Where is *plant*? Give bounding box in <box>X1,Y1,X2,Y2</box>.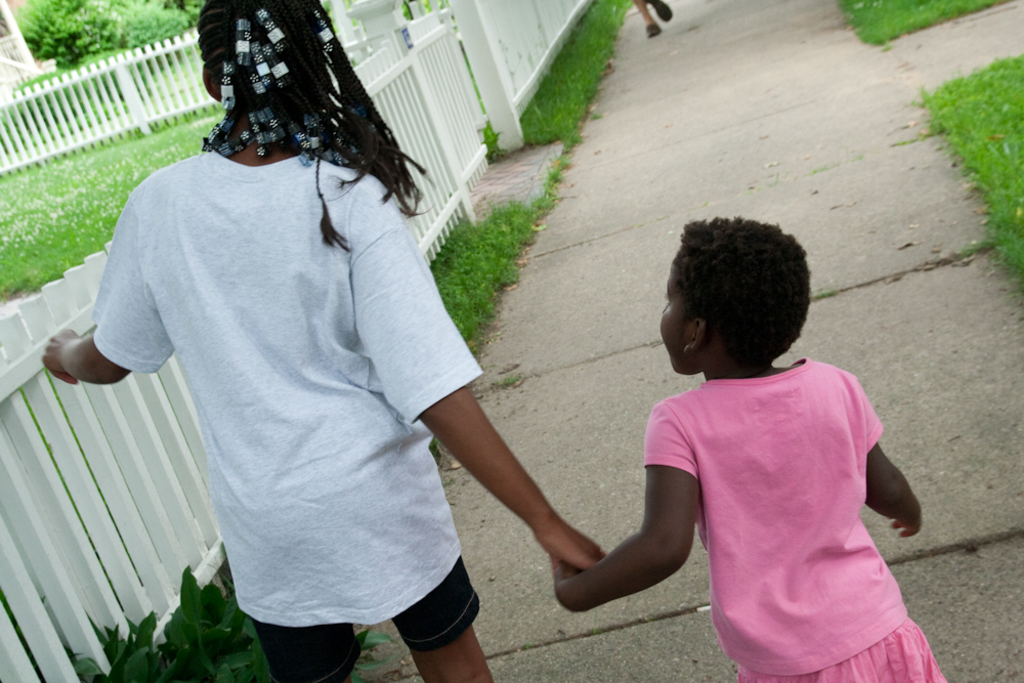
<box>534,150,570,215</box>.
